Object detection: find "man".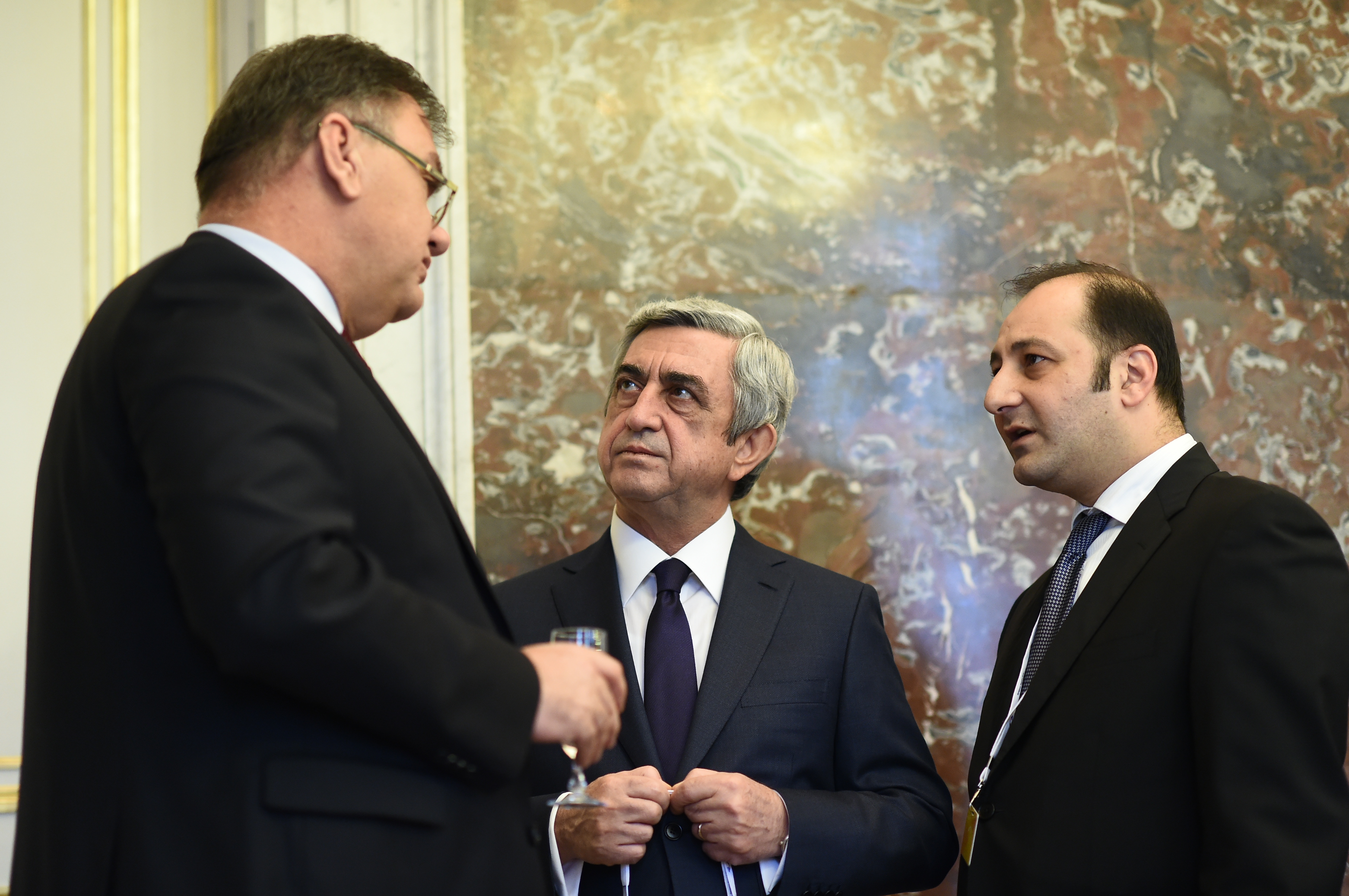
x1=3 y1=5 x2=231 y2=327.
